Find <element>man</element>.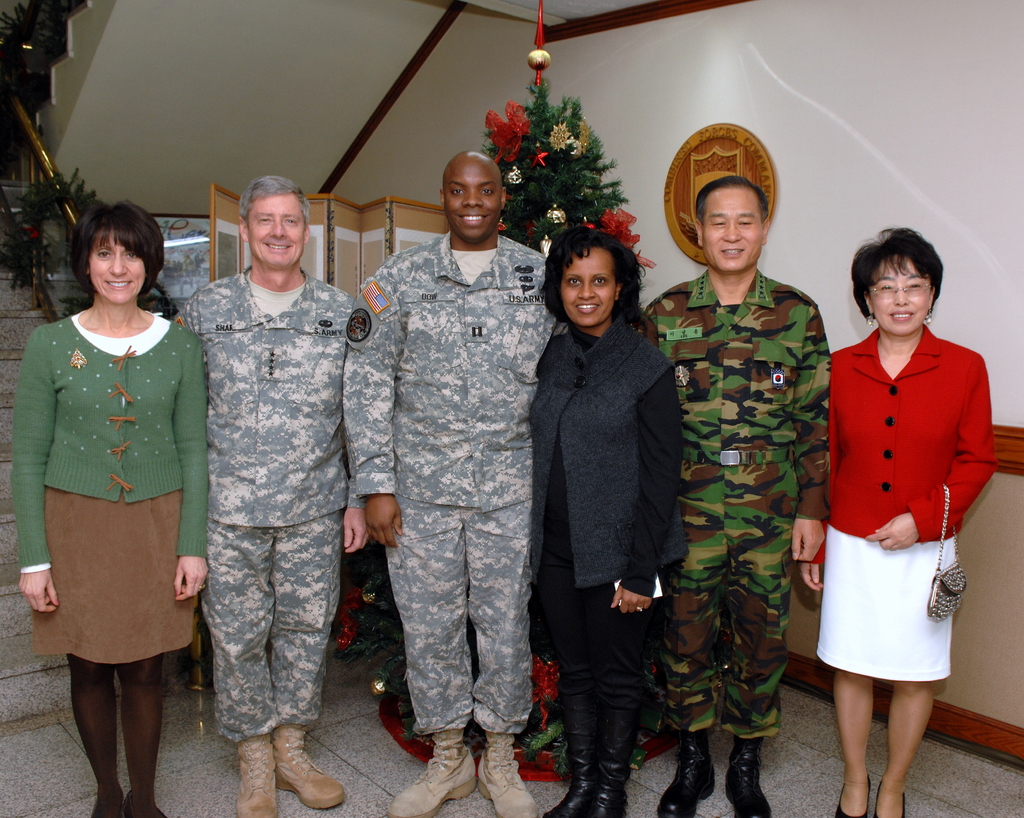
<box>628,173,844,817</box>.
